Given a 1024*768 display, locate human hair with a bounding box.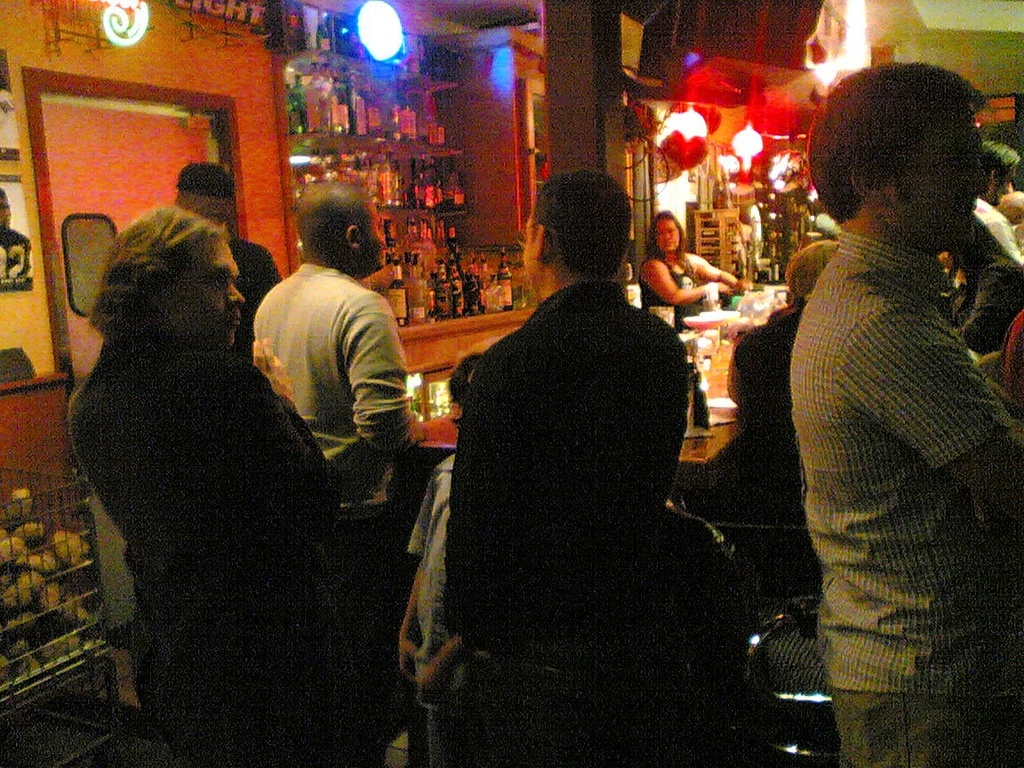
Located: 647/207/687/273.
